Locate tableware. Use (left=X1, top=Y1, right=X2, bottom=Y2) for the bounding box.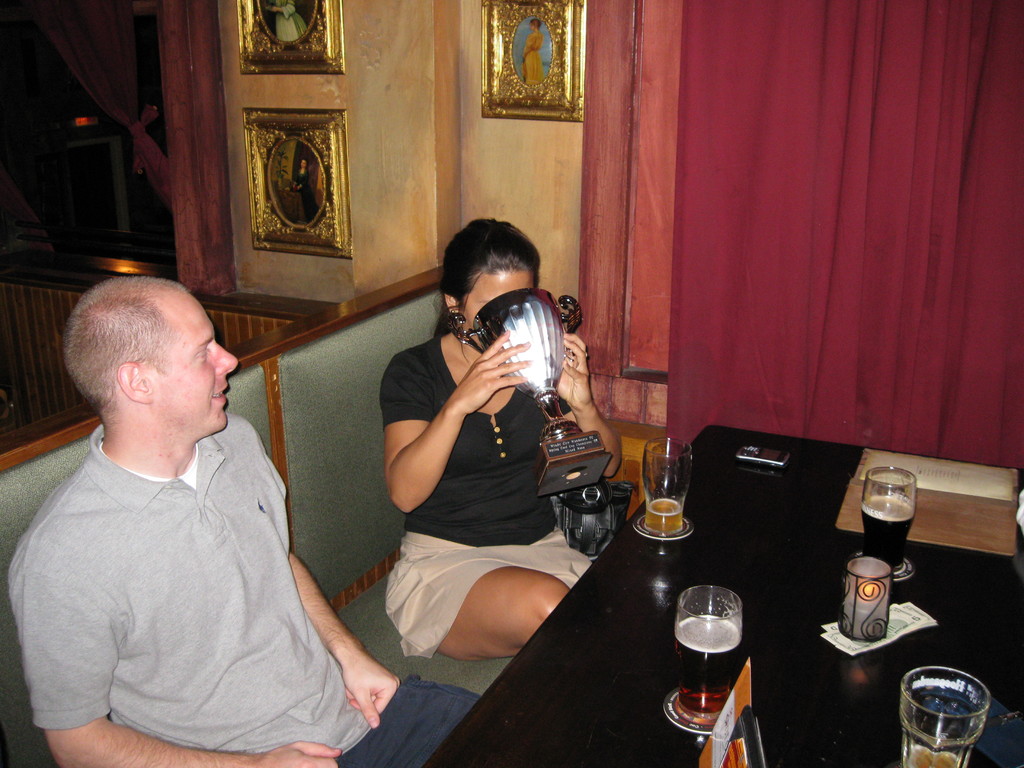
(left=895, top=668, right=991, bottom=767).
